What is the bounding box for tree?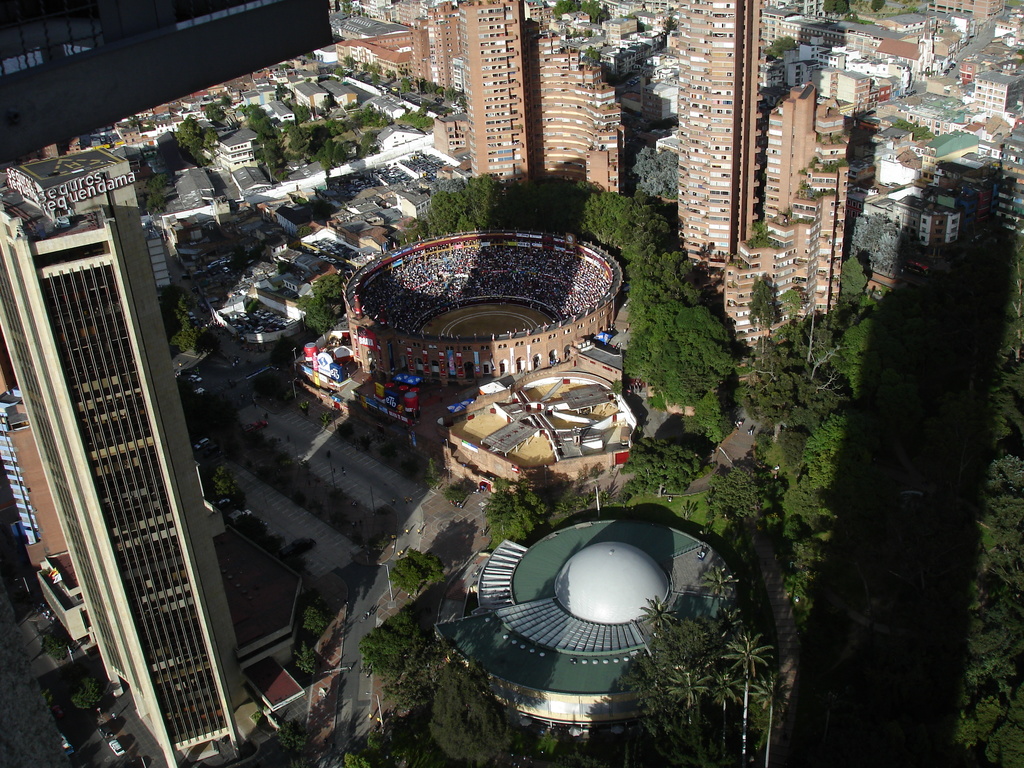
detection(159, 285, 199, 364).
